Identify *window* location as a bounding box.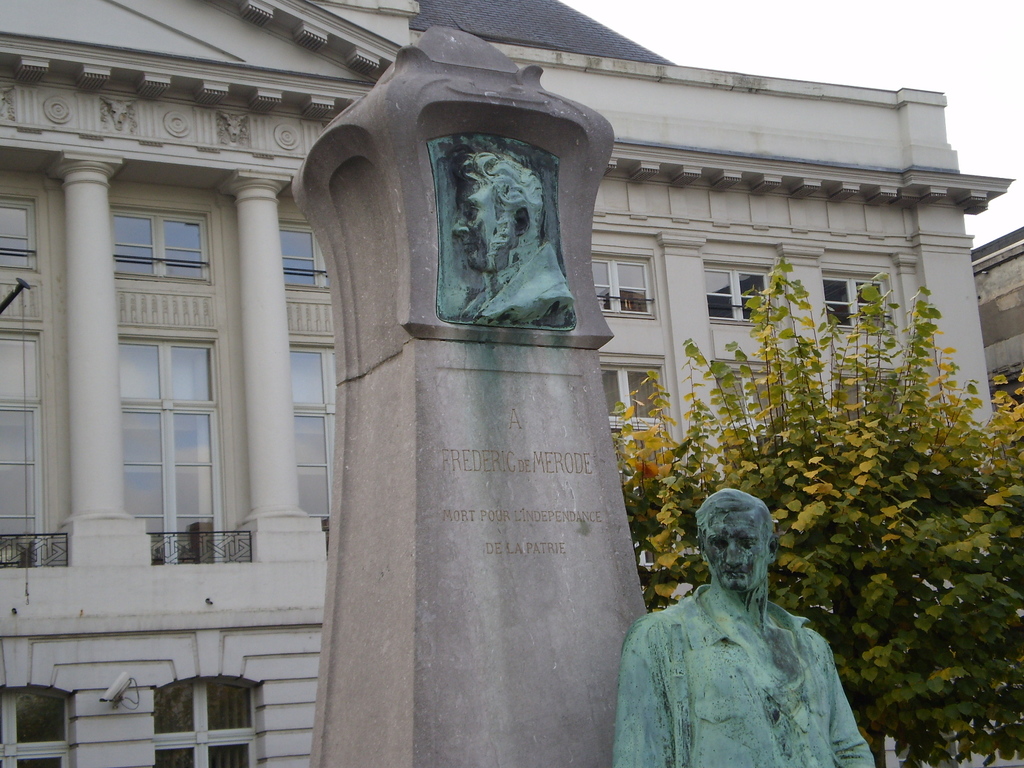
<bbox>152, 681, 255, 767</bbox>.
